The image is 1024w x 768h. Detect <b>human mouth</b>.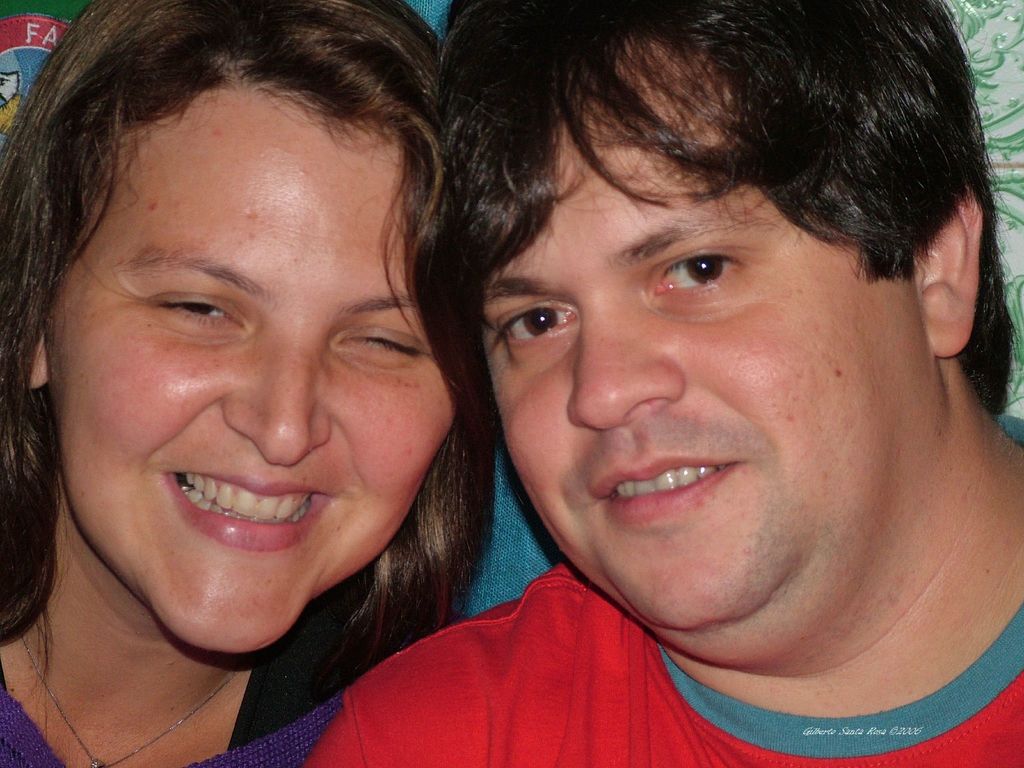
Detection: <bbox>166, 465, 324, 547</bbox>.
